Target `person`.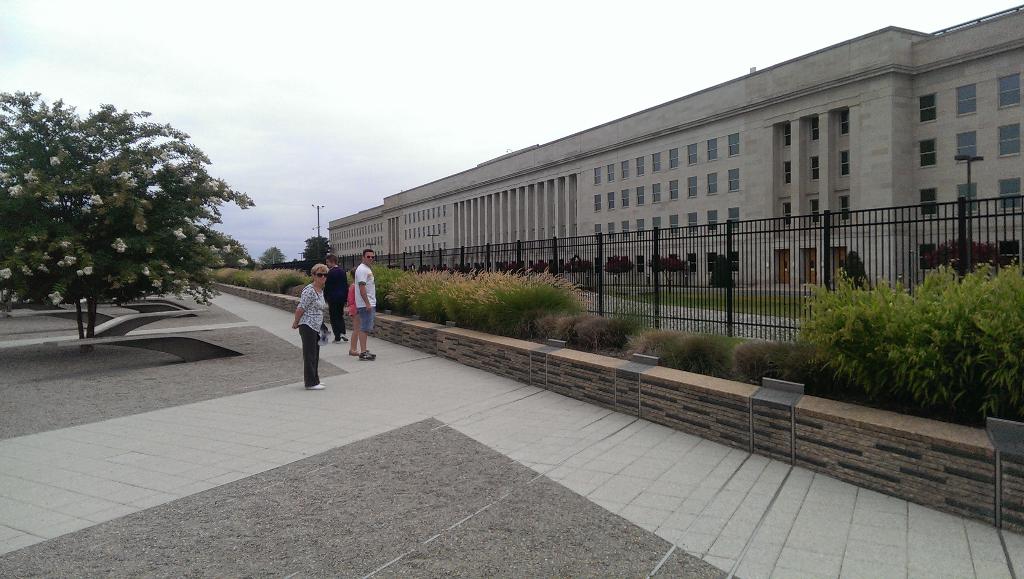
Target region: box(324, 252, 348, 344).
